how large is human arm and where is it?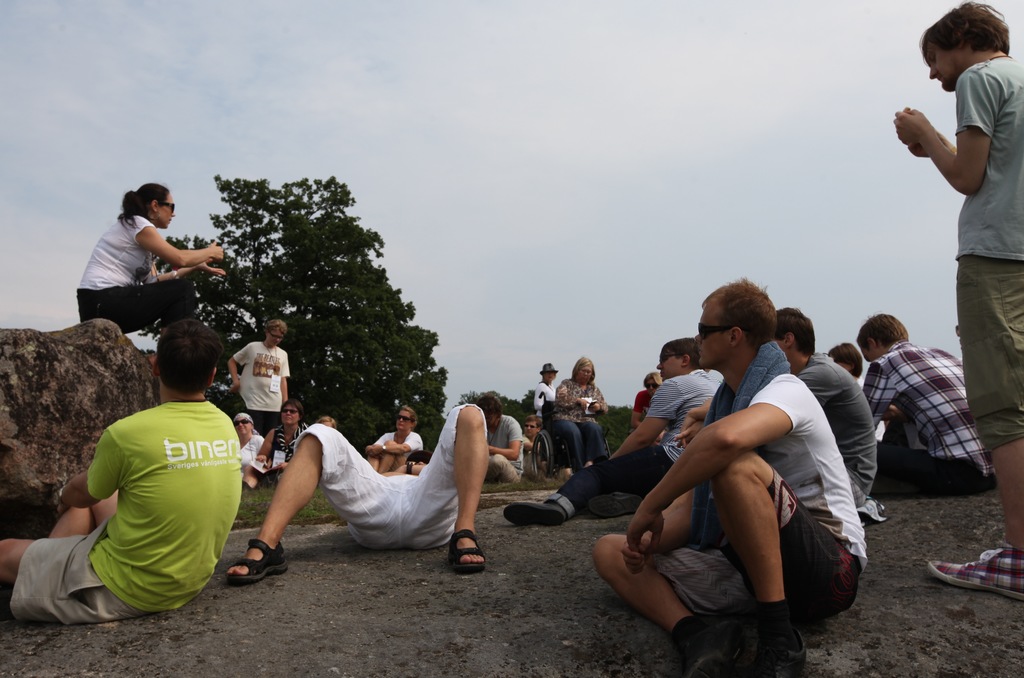
Bounding box: BBox(492, 417, 524, 459).
